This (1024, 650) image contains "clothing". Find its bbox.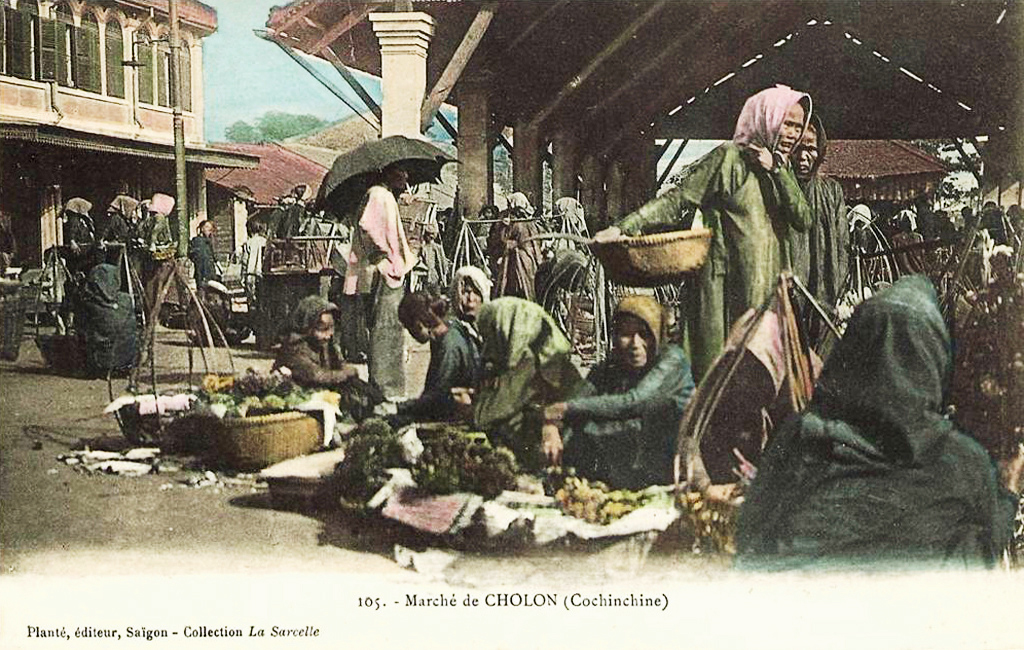
470/296/581/427.
